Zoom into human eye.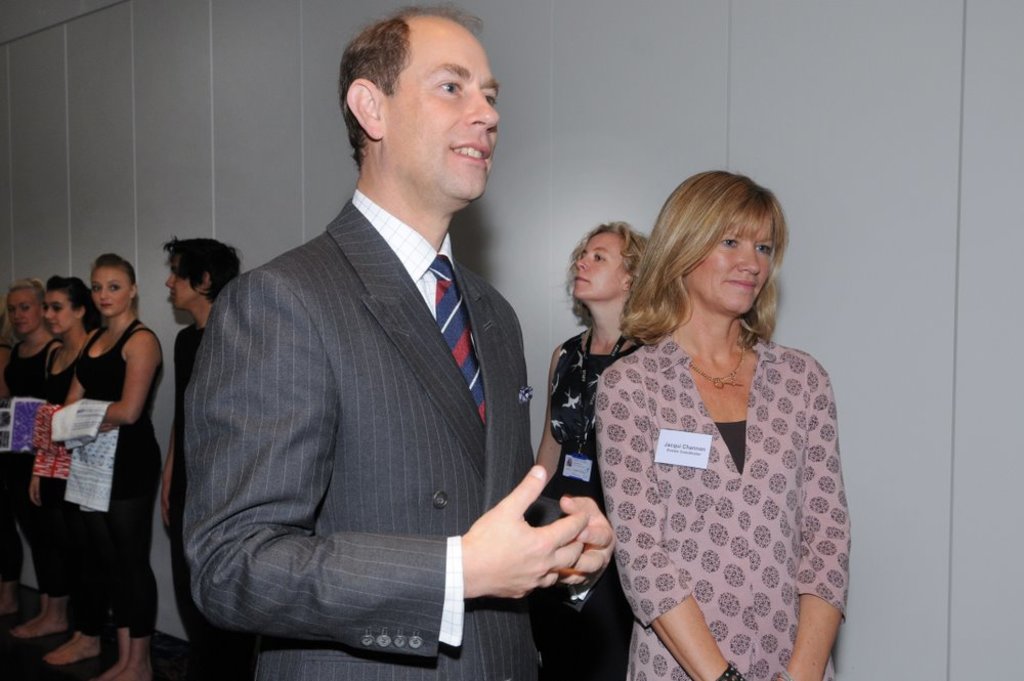
Zoom target: rect(482, 92, 504, 105).
